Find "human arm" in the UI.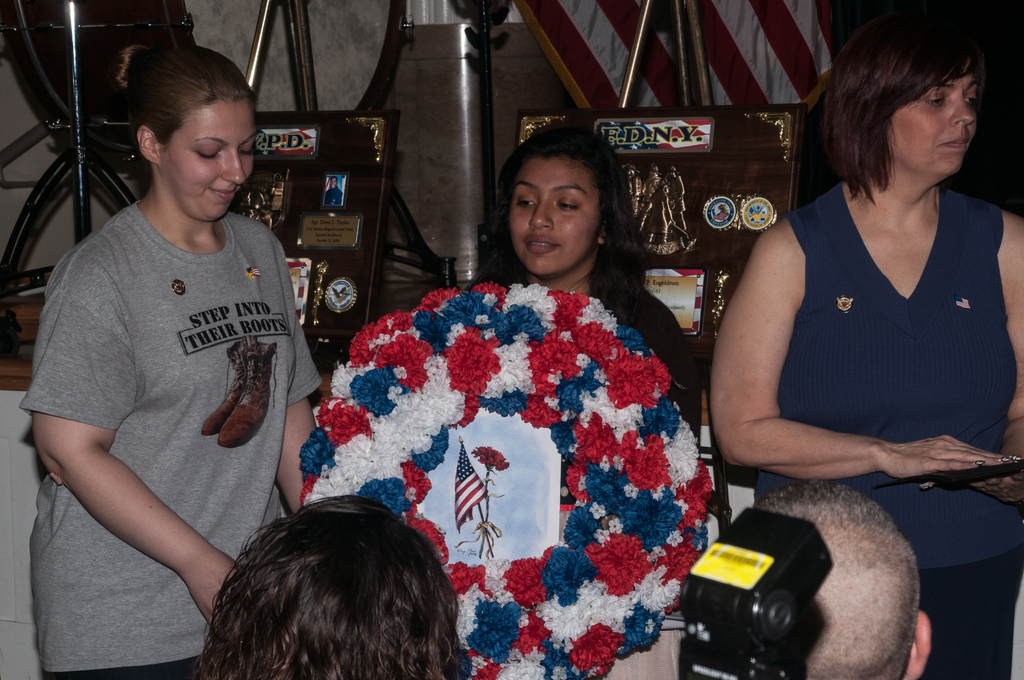
UI element at select_region(276, 244, 317, 515).
